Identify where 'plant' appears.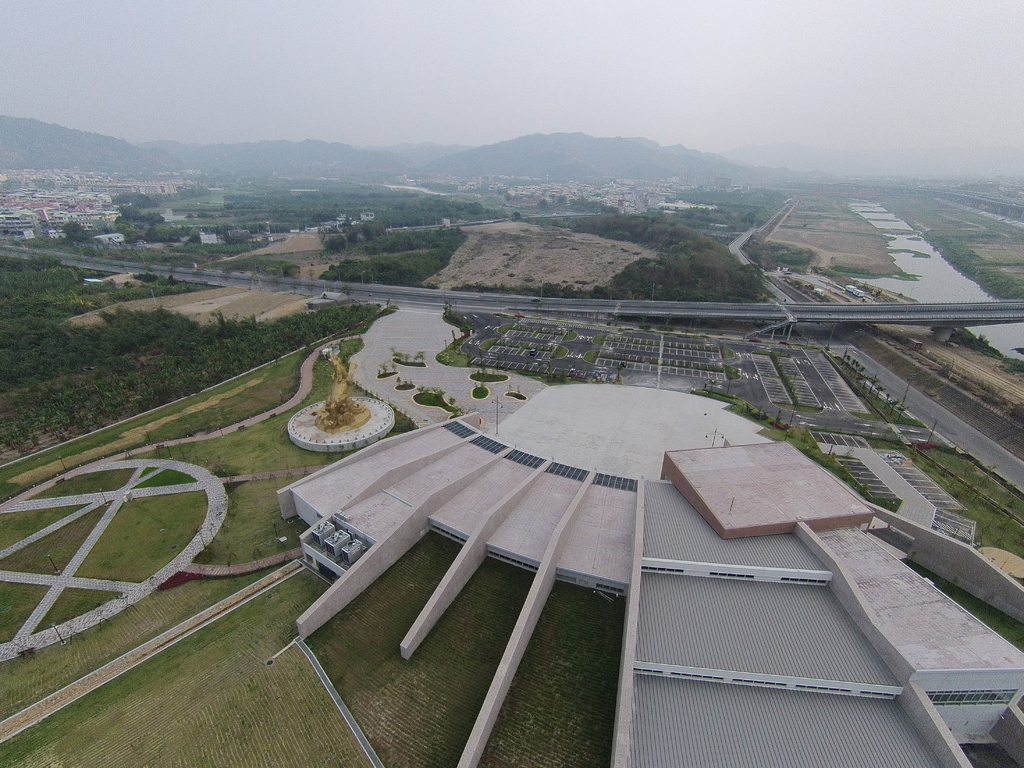
Appears at [left=436, top=300, right=477, bottom=369].
